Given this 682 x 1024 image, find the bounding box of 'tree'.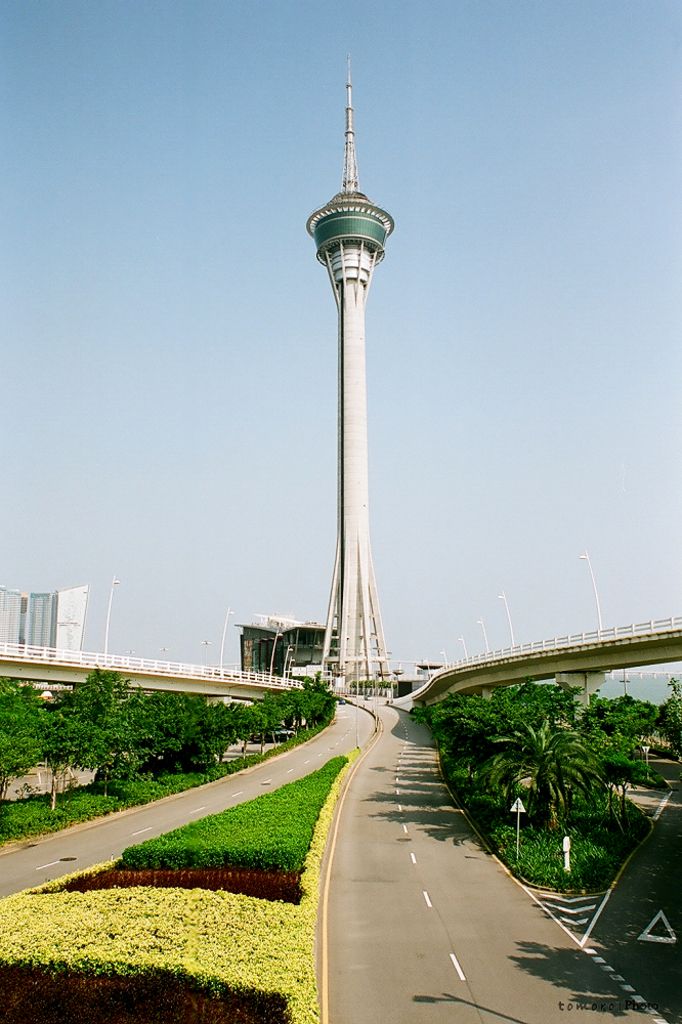
[81,666,130,802].
